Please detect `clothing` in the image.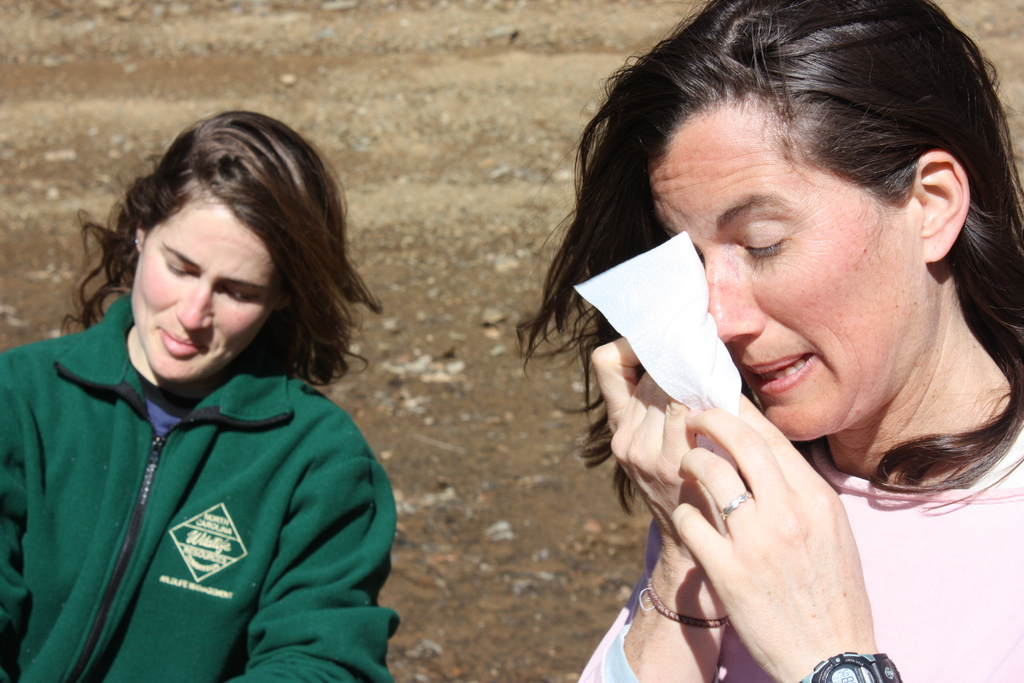
[11, 277, 410, 673].
